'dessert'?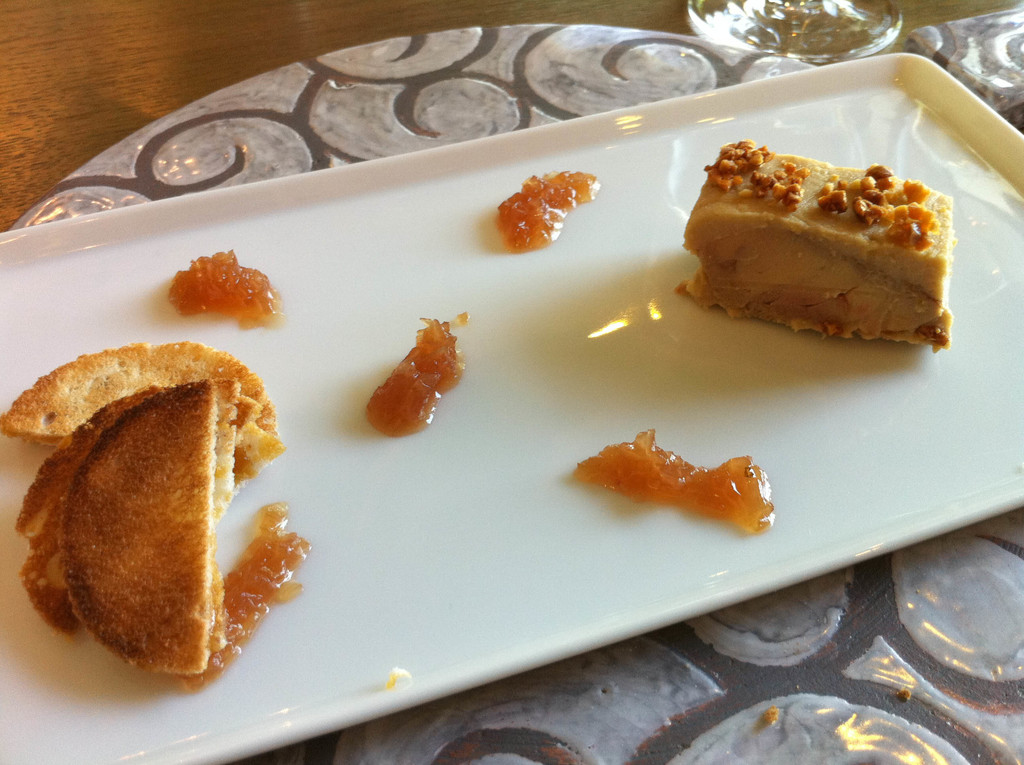
bbox=(0, 338, 317, 696)
